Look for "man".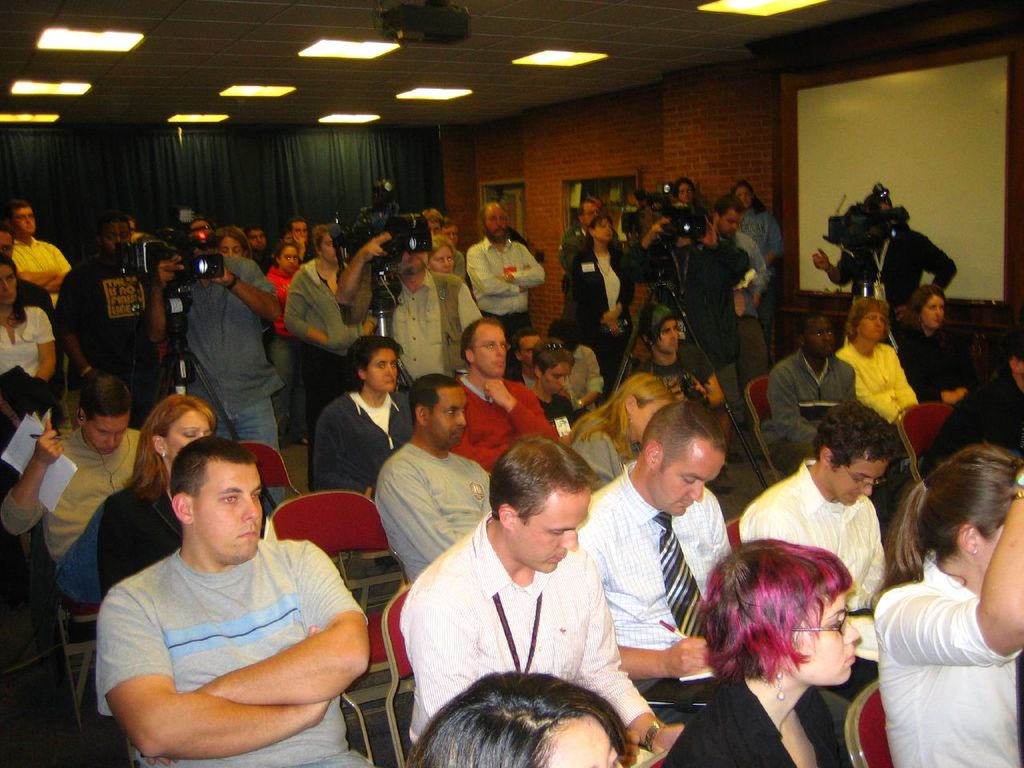
Found: bbox=[813, 194, 955, 340].
